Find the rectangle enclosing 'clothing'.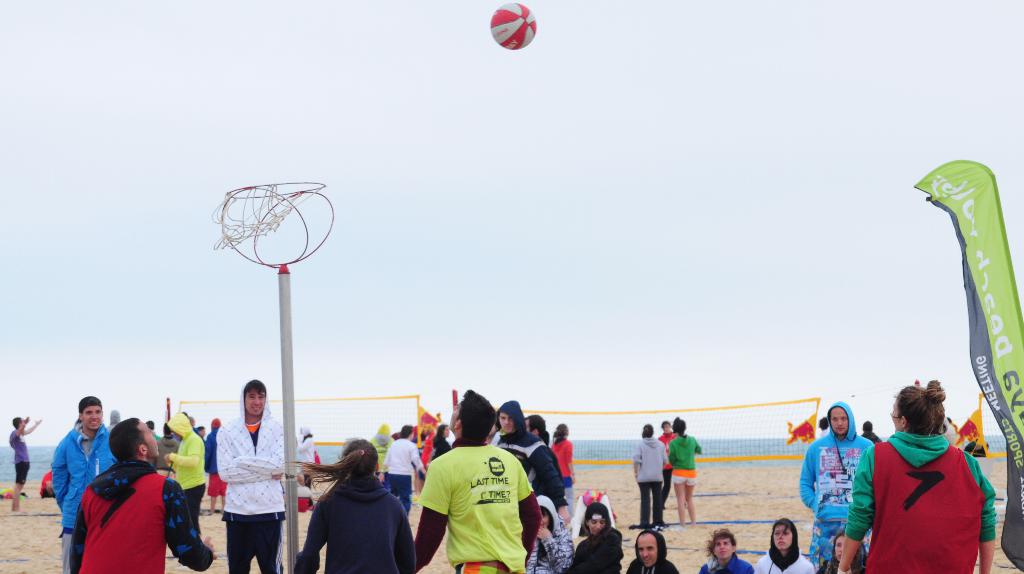
845:427:998:573.
